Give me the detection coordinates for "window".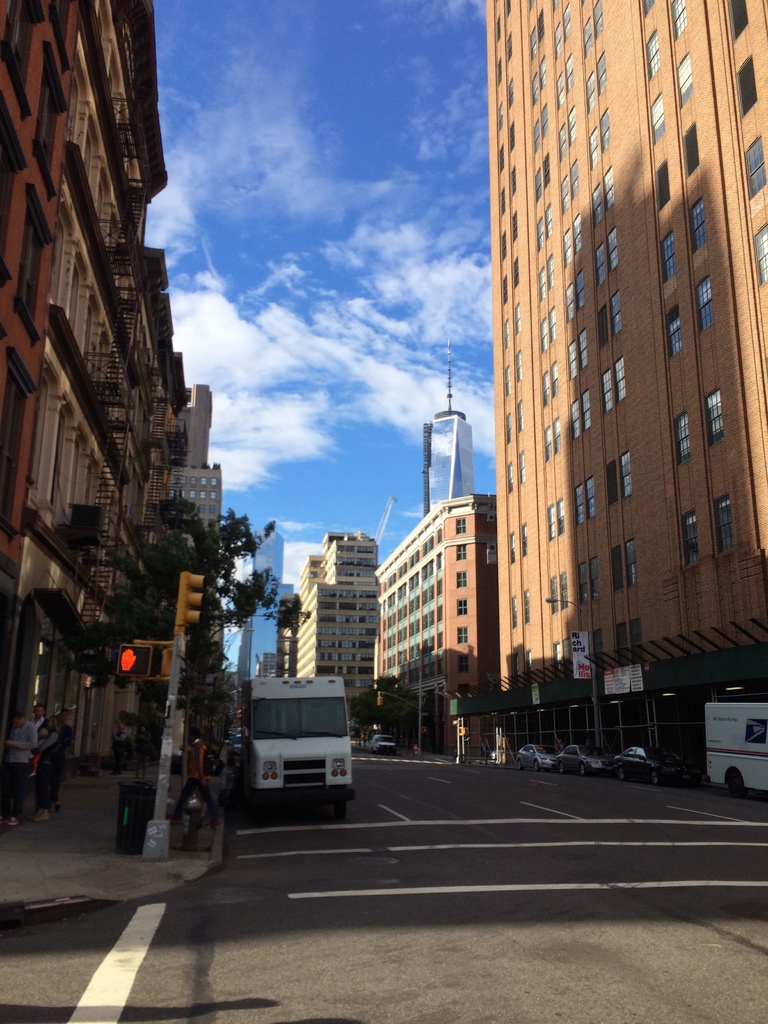
bbox=[575, 381, 596, 427].
